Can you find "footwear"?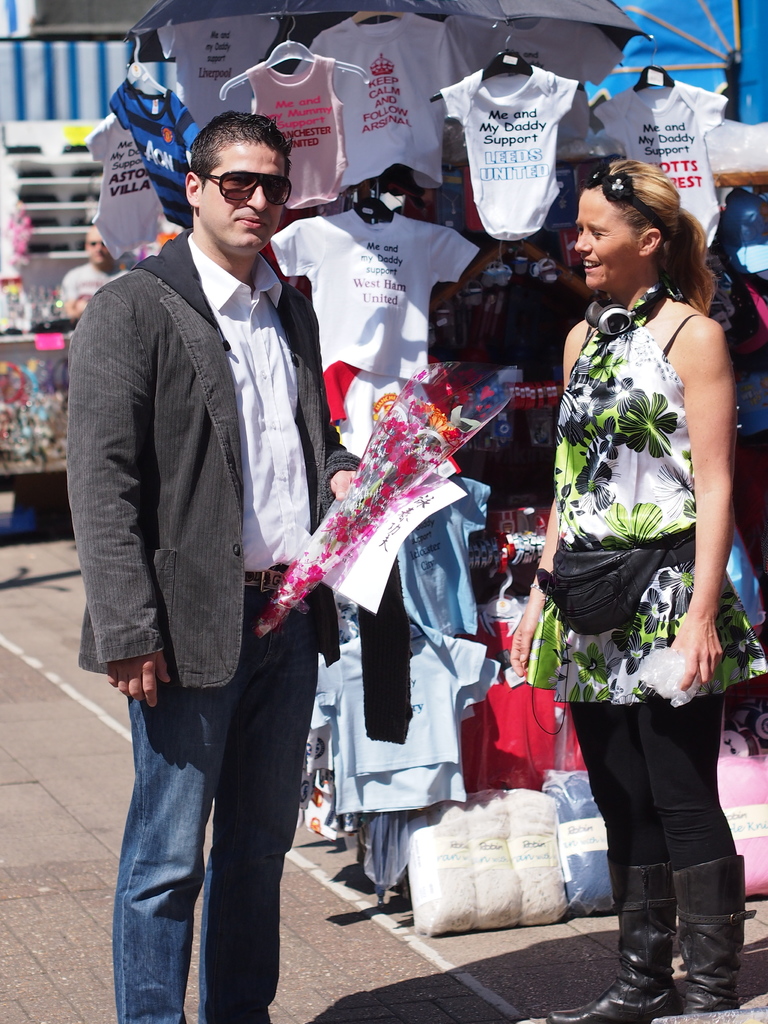
Yes, bounding box: left=593, top=818, right=749, bottom=1014.
